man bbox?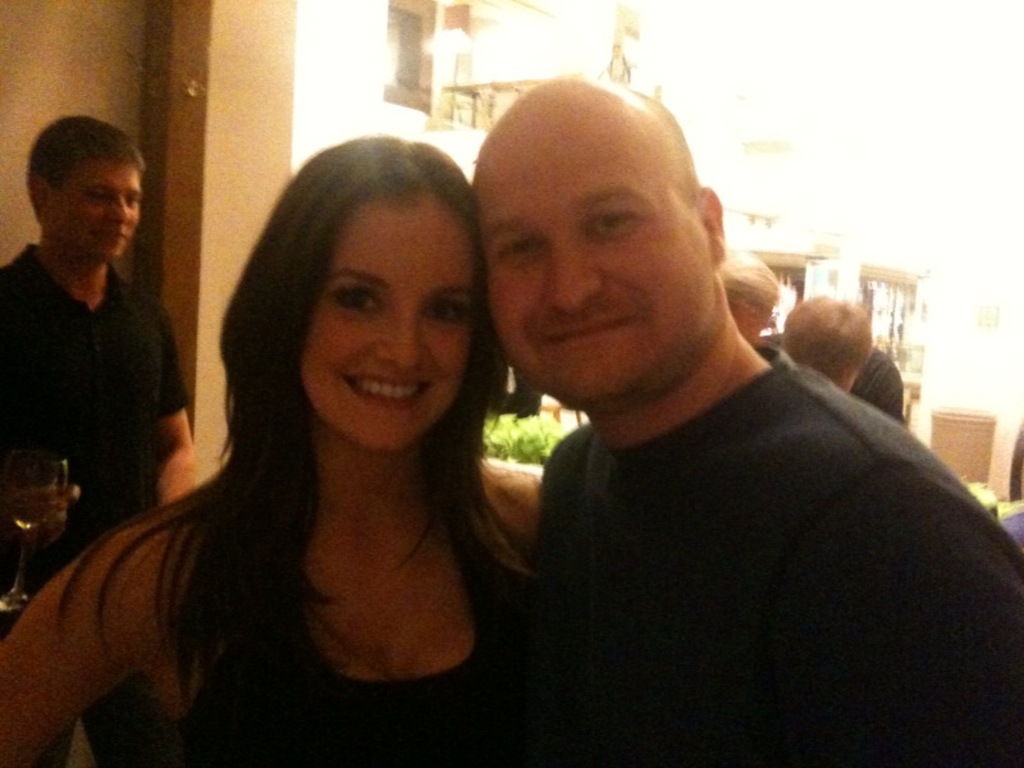
x1=425 y1=84 x2=1004 y2=755
